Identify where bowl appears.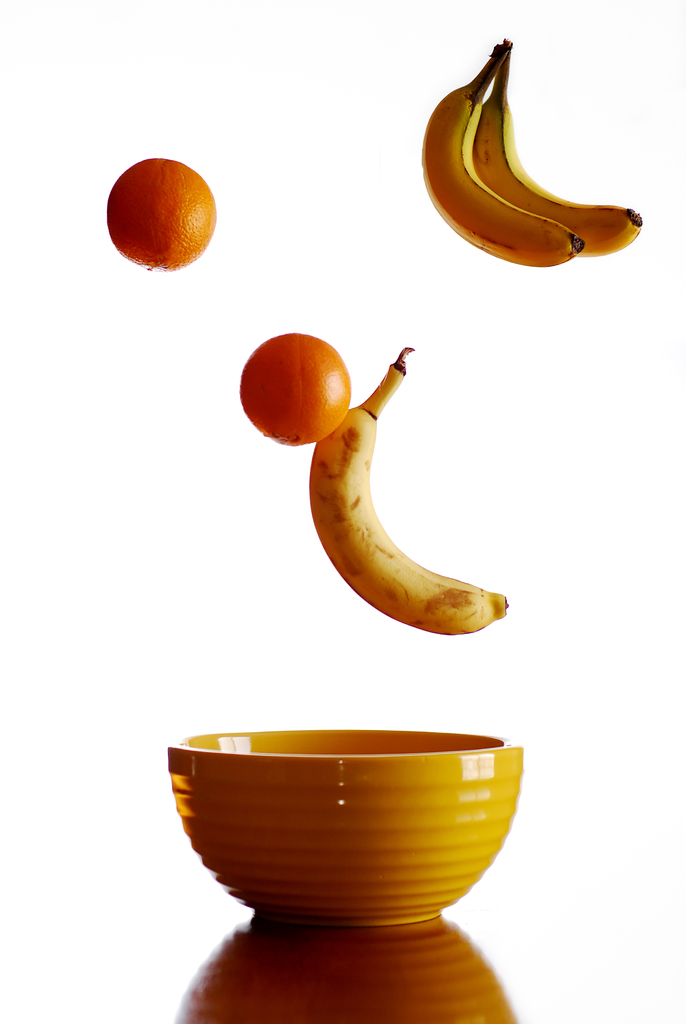
Appears at BBox(159, 728, 534, 935).
